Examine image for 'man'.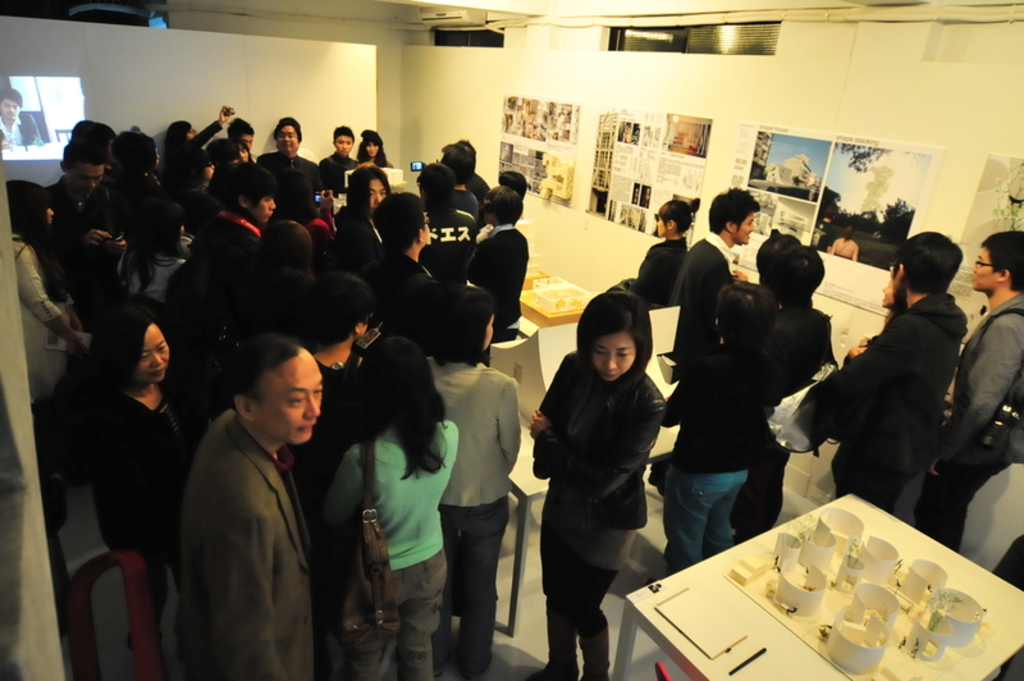
Examination result: [454,174,529,367].
